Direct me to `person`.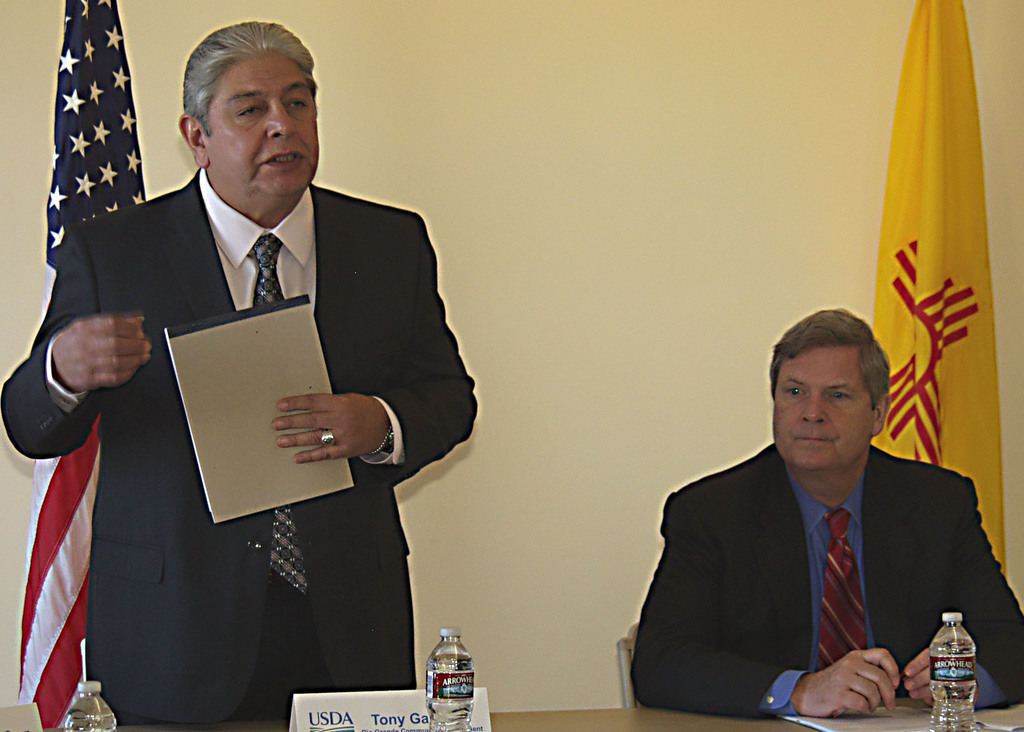
Direction: rect(0, 19, 476, 731).
